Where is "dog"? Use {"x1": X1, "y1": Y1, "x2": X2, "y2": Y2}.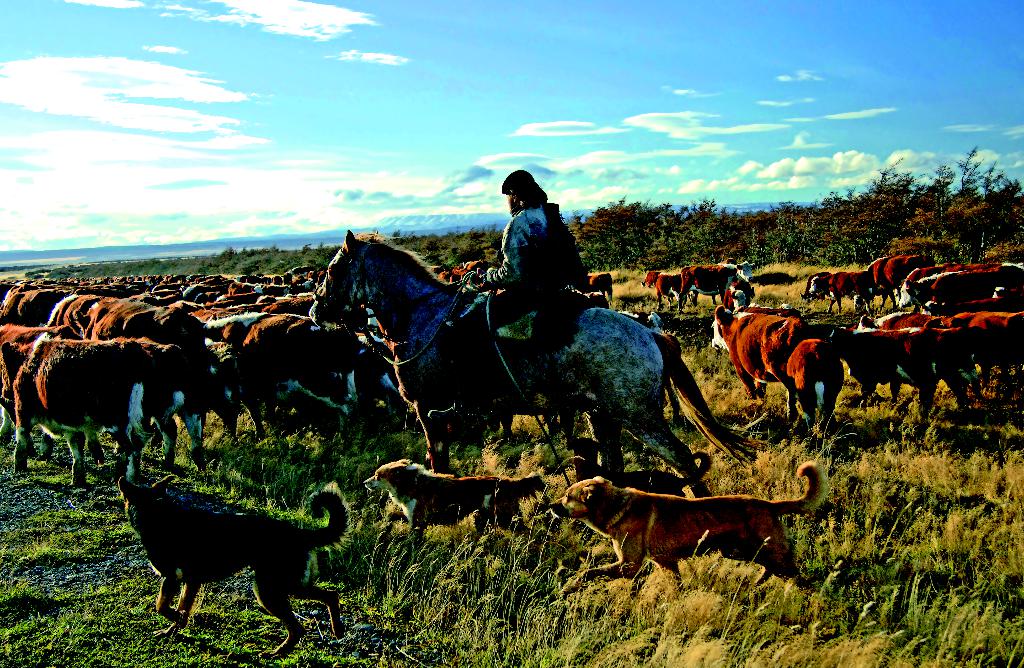
{"x1": 116, "y1": 480, "x2": 352, "y2": 656}.
